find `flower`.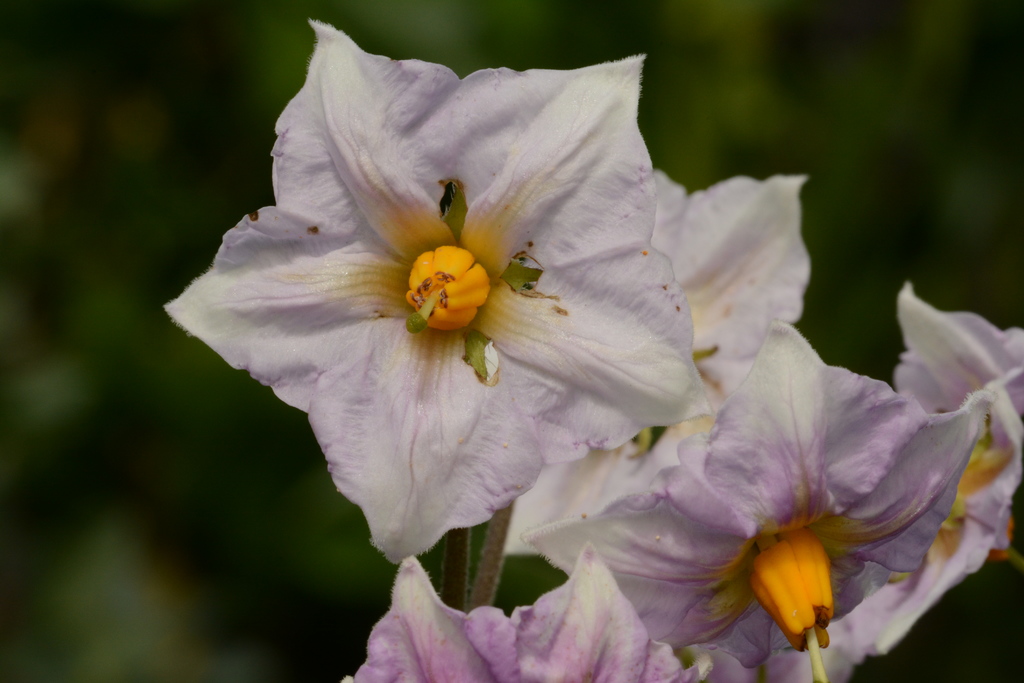
region(522, 316, 1004, 682).
